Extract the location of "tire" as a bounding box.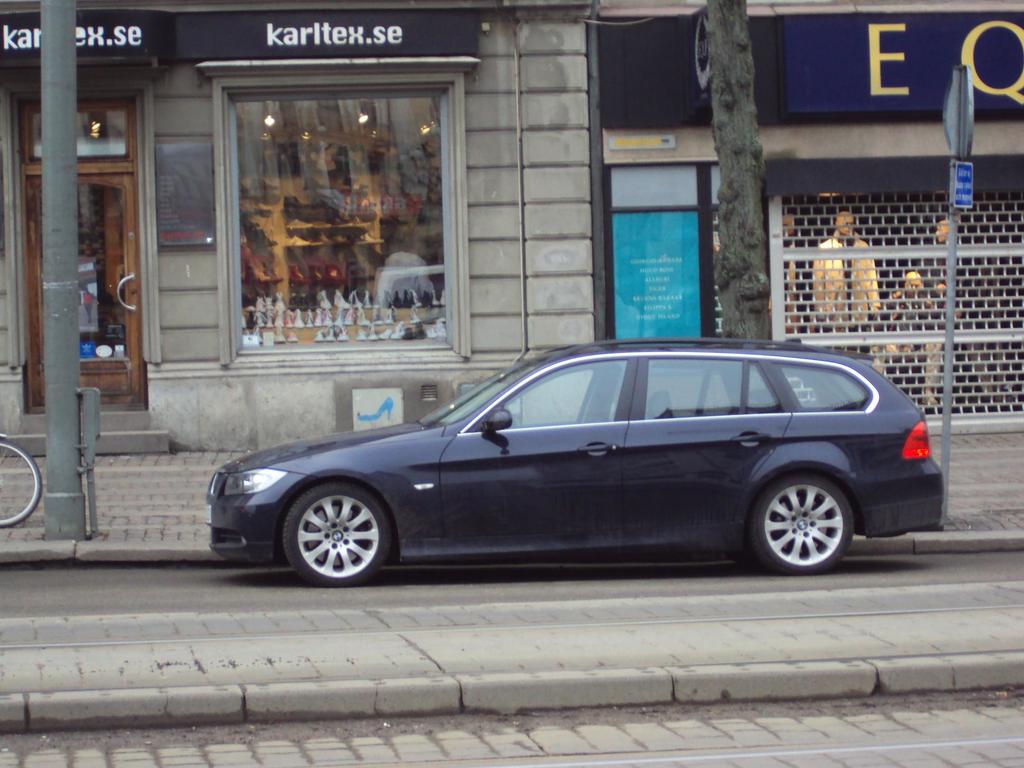
0,440,42,528.
